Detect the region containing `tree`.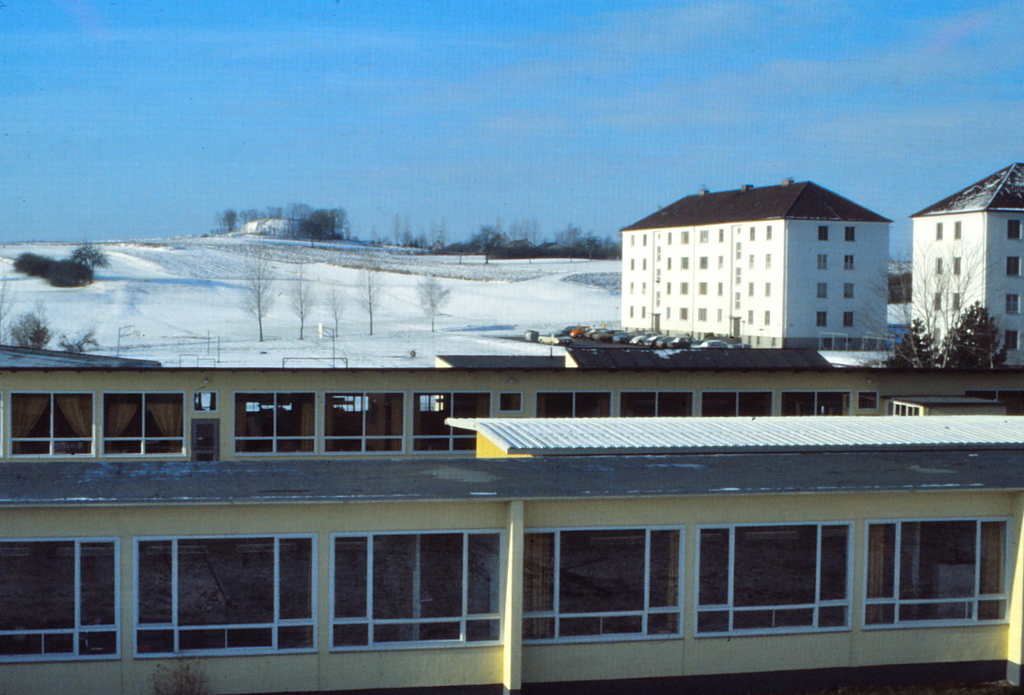
bbox=[67, 234, 112, 275].
